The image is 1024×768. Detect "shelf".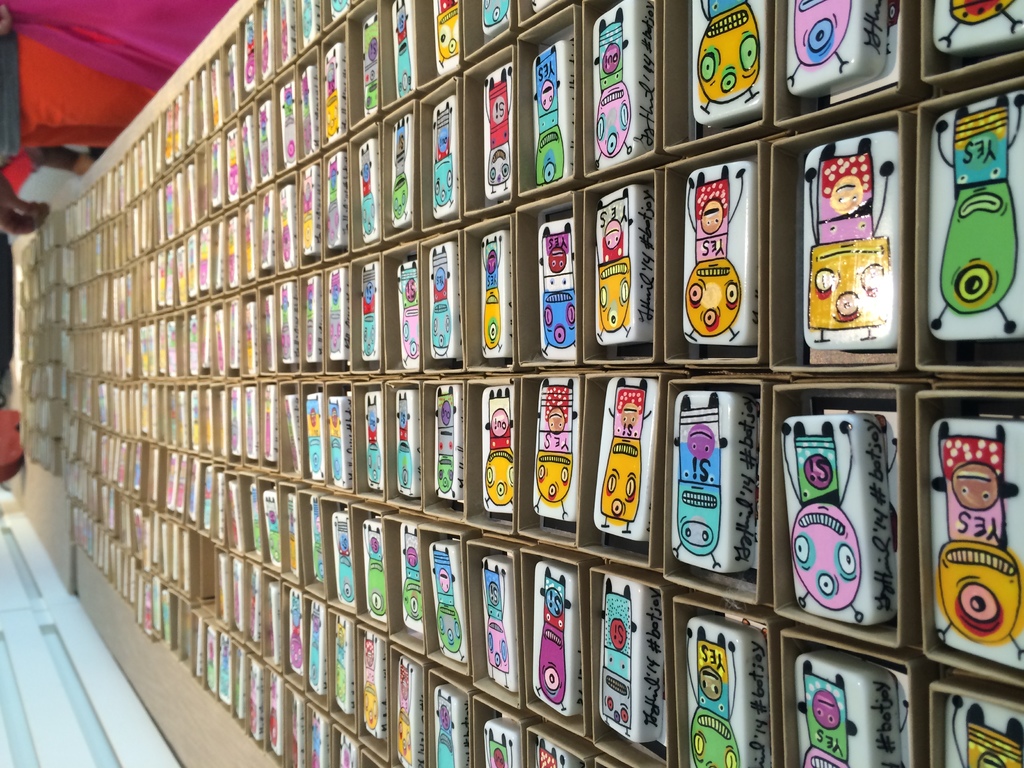
Detection: pyautogui.locateOnScreen(660, 583, 763, 767).
